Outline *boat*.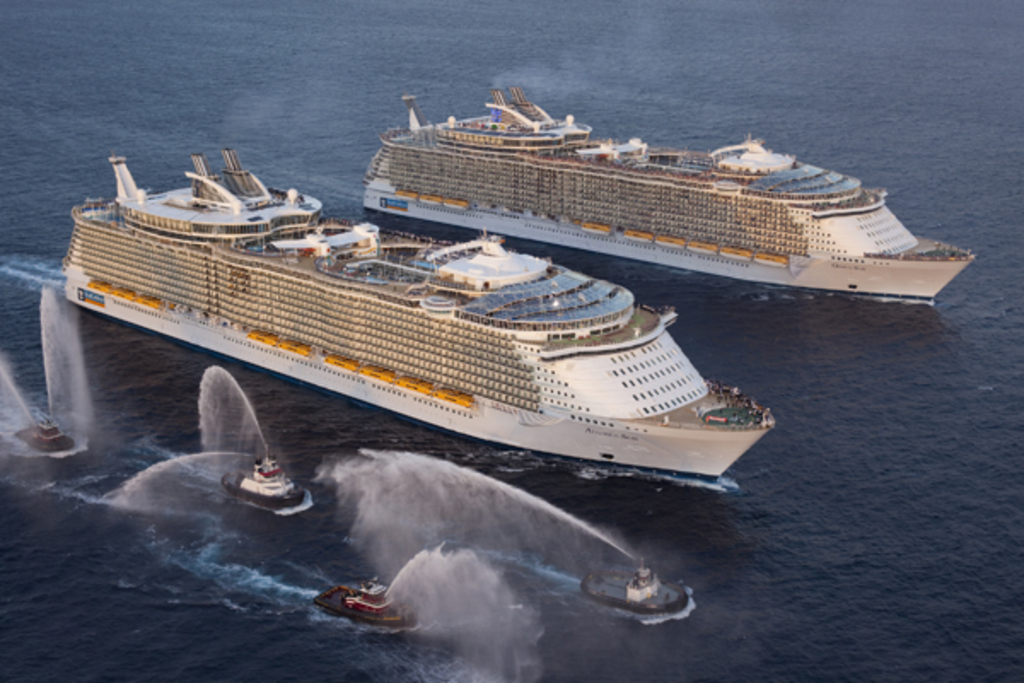
Outline: [225,447,302,505].
